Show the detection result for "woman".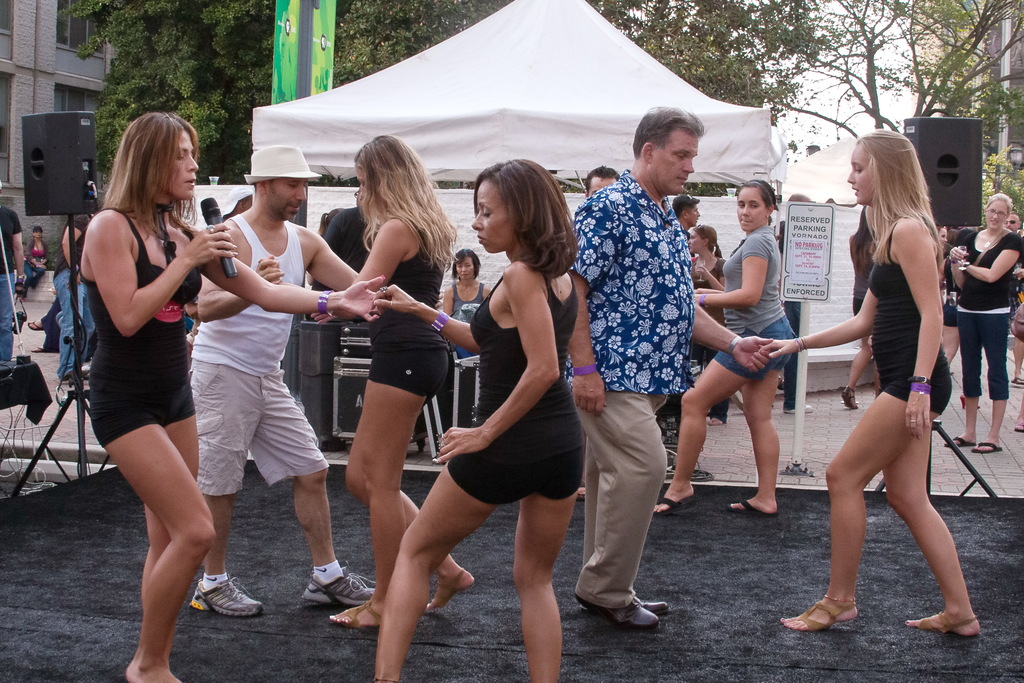
<bbox>687, 220, 723, 428</bbox>.
